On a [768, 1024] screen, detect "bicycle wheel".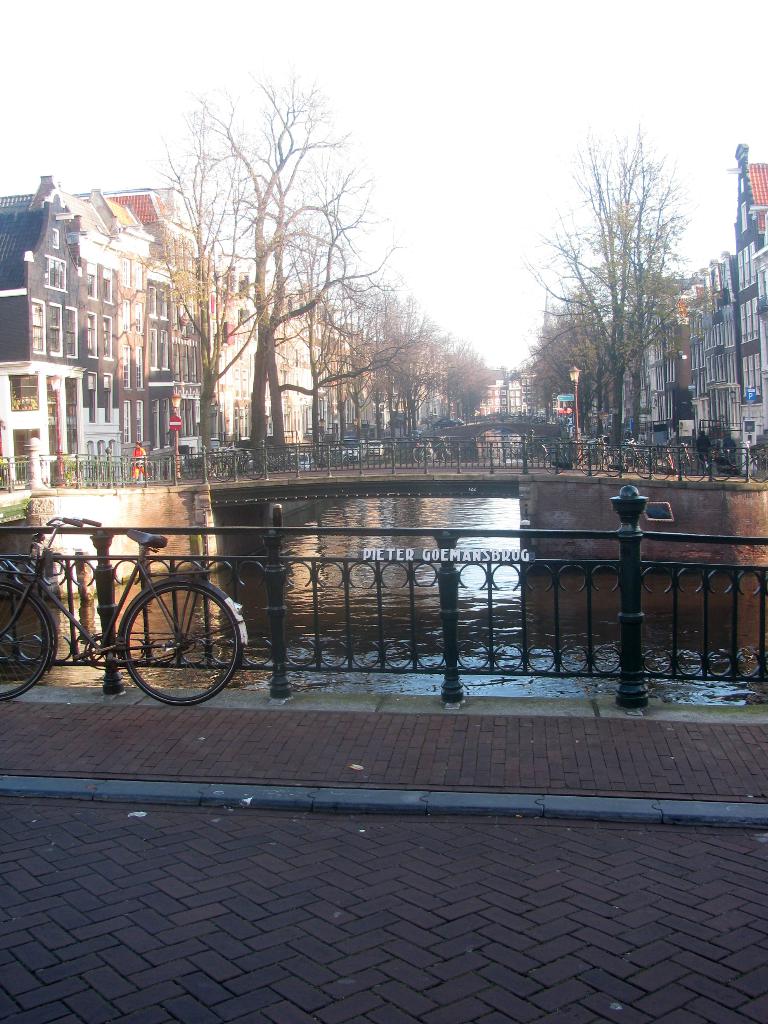
[0, 584, 56, 704].
